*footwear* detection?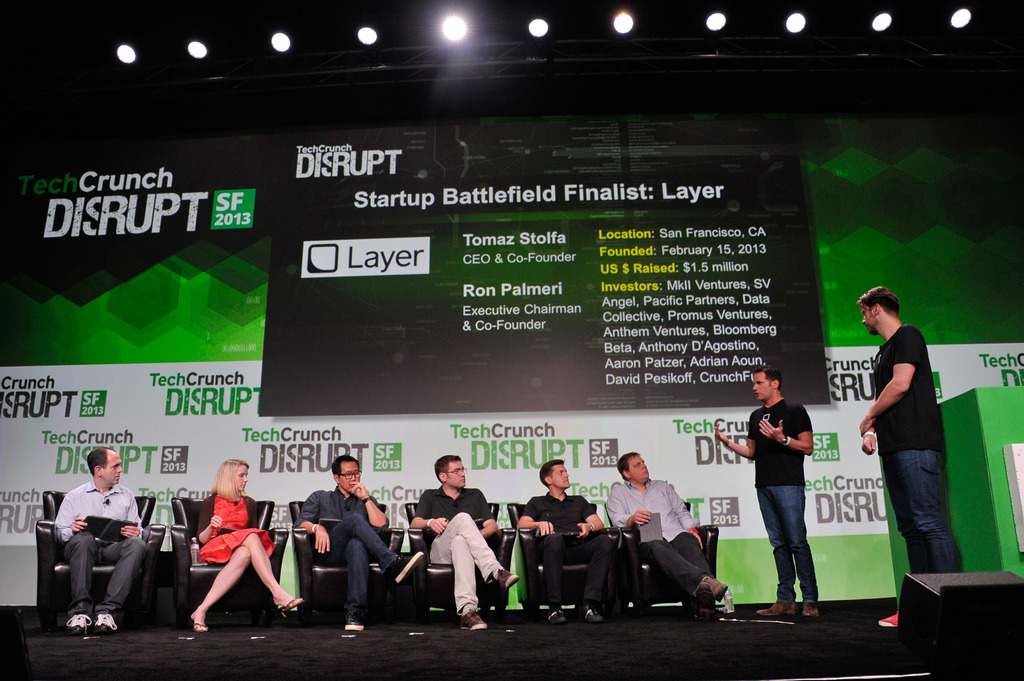
select_region(339, 613, 365, 633)
